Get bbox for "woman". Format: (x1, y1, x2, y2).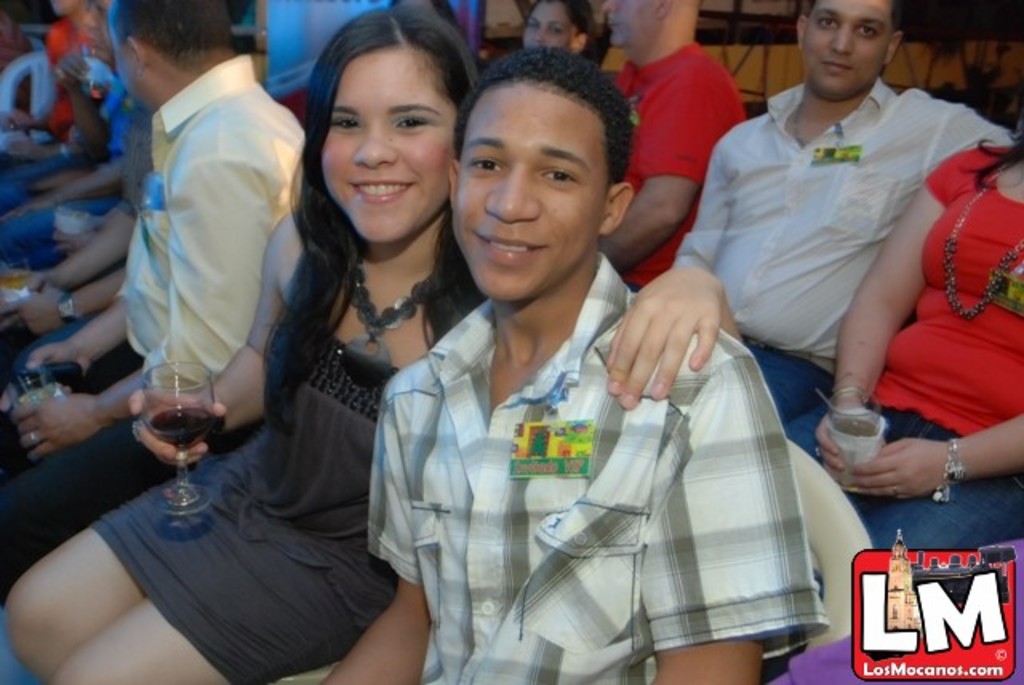
(165, 29, 475, 658).
